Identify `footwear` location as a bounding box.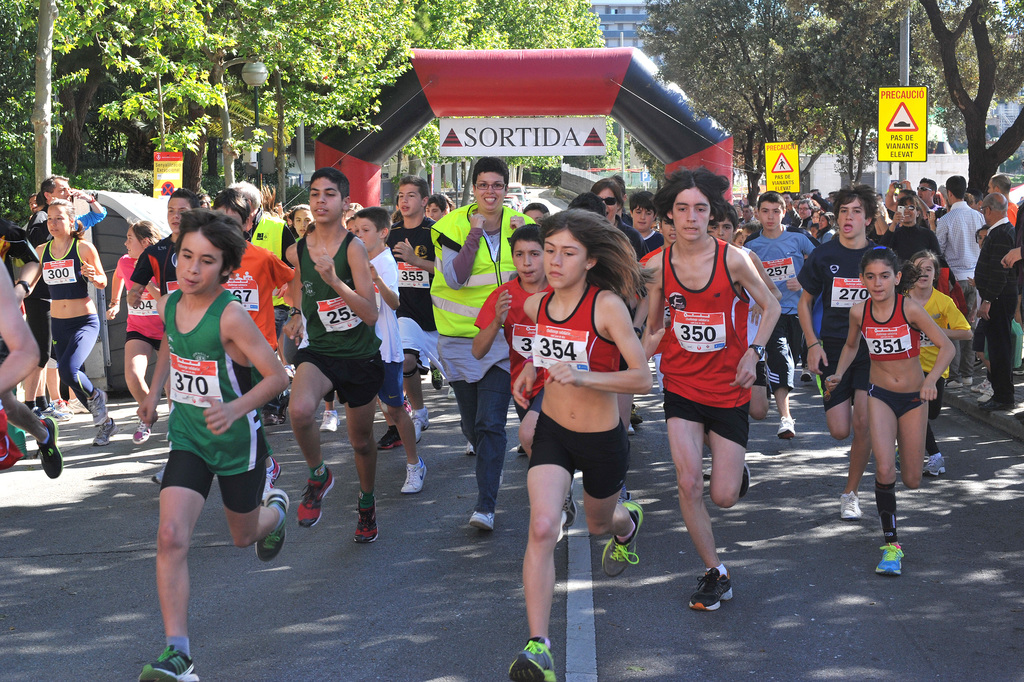
left=133, top=416, right=159, bottom=444.
